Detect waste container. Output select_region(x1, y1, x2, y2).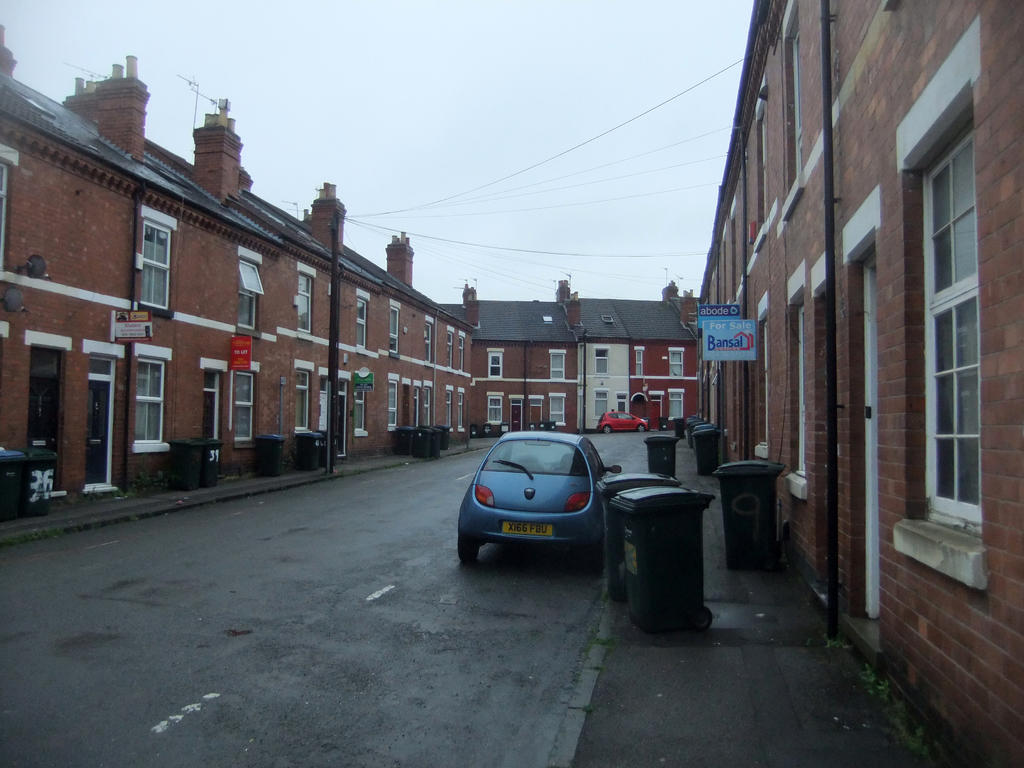
select_region(168, 433, 205, 496).
